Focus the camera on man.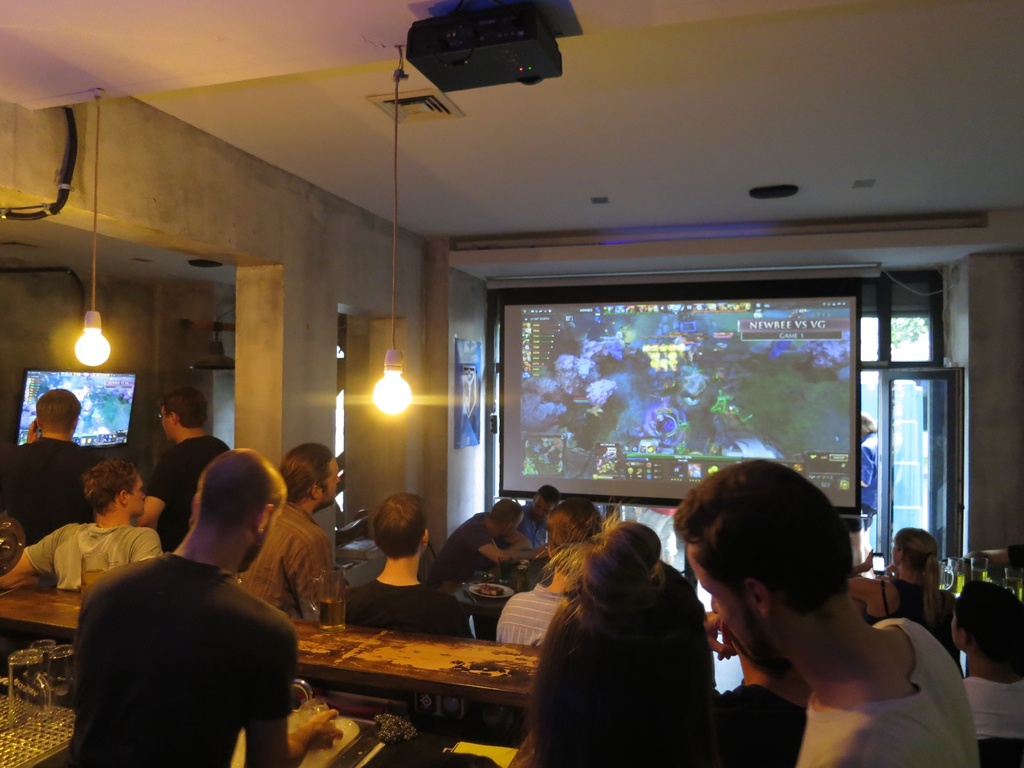
Focus region: locate(493, 495, 616, 647).
